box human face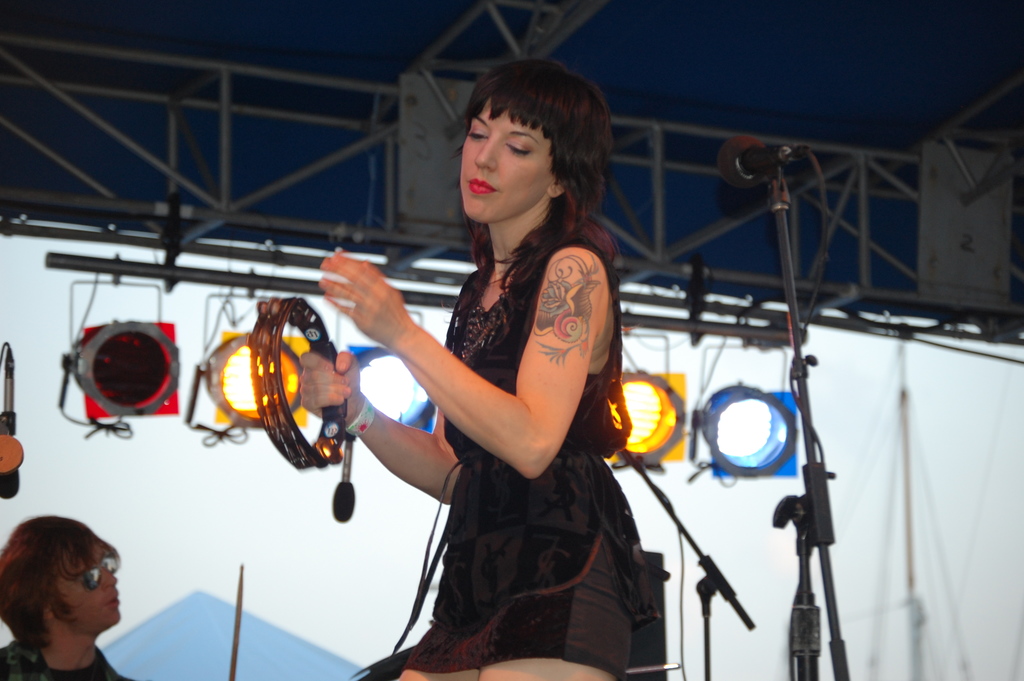
Rect(462, 99, 545, 226)
